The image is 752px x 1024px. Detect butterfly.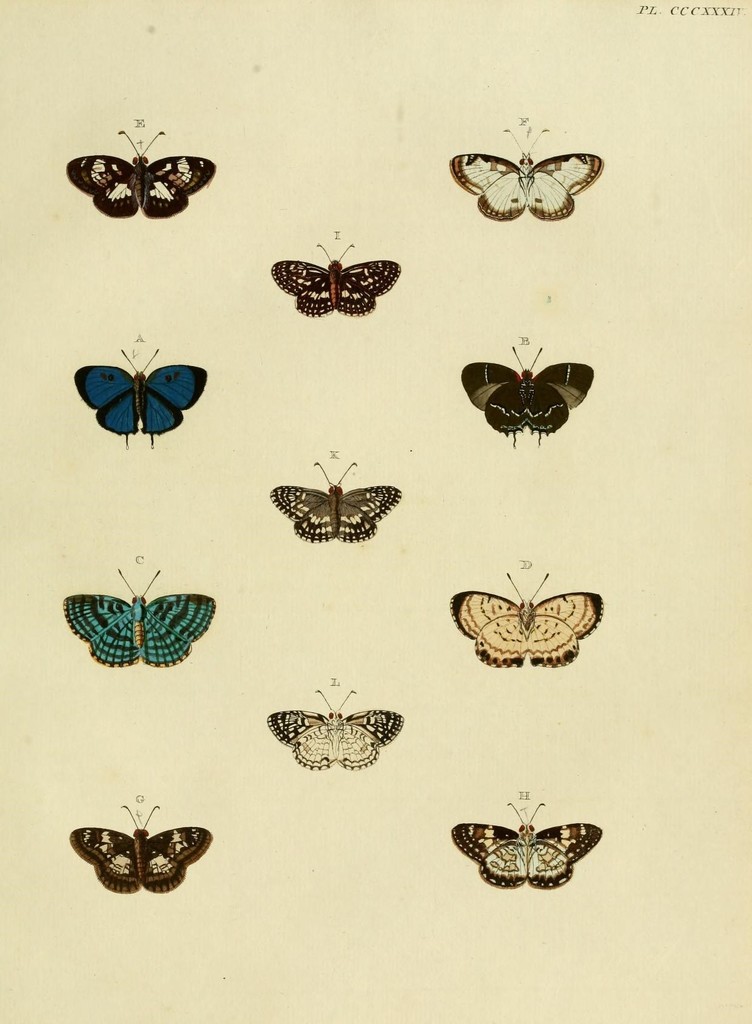
Detection: x1=266 y1=461 x2=404 y2=543.
